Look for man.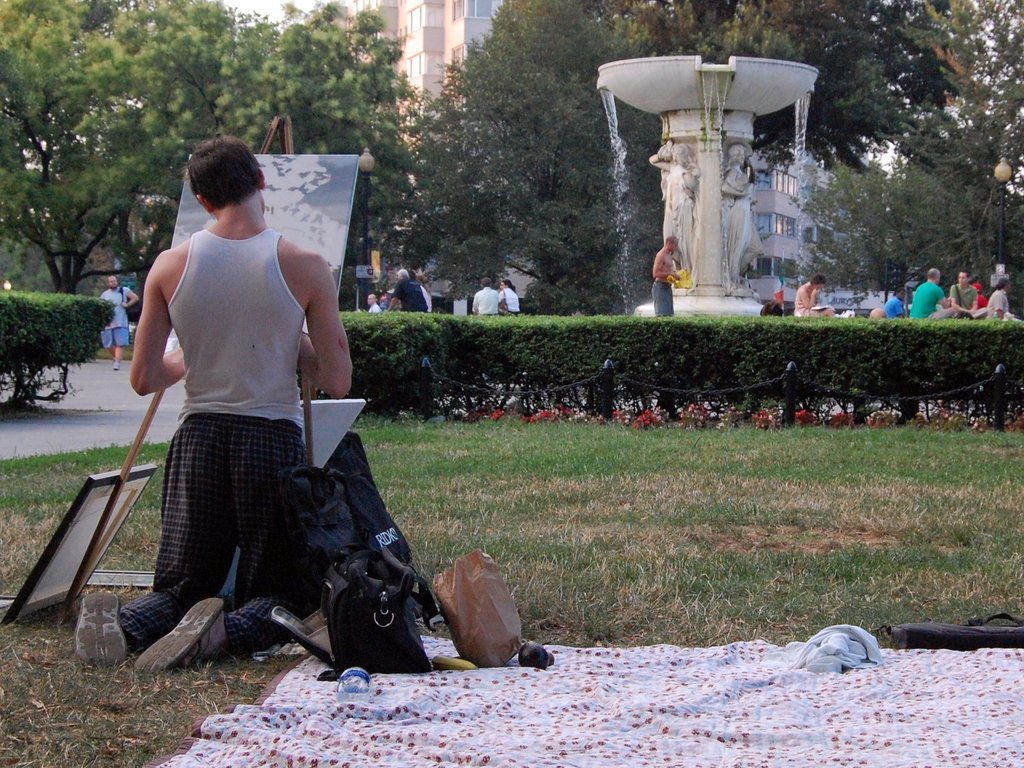
Found: 947, 266, 988, 319.
